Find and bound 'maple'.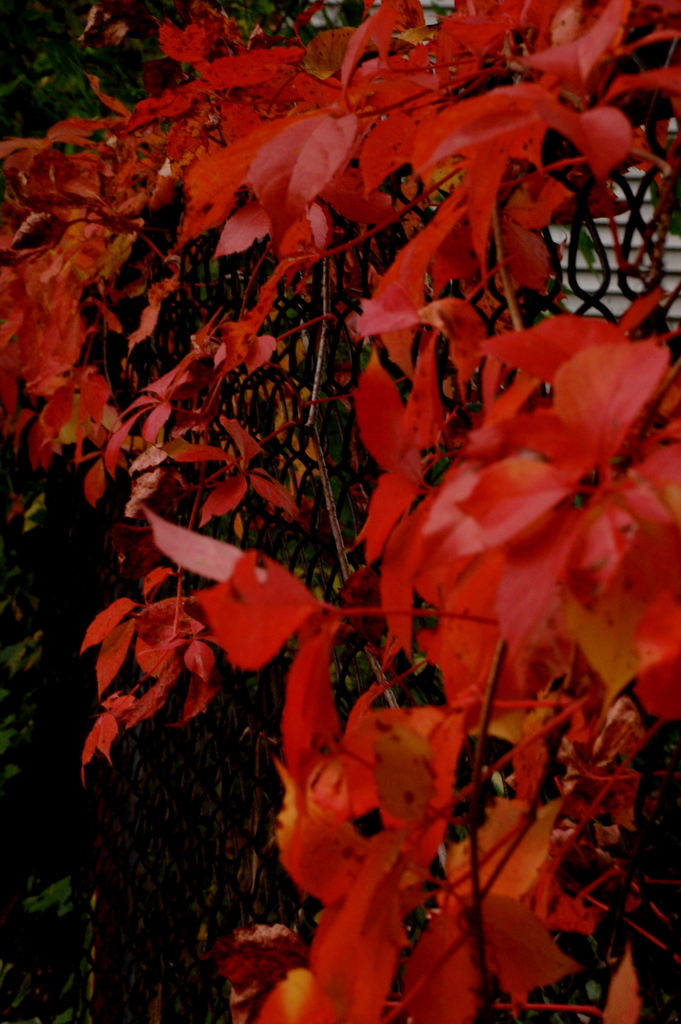
Bound: detection(166, 49, 680, 941).
